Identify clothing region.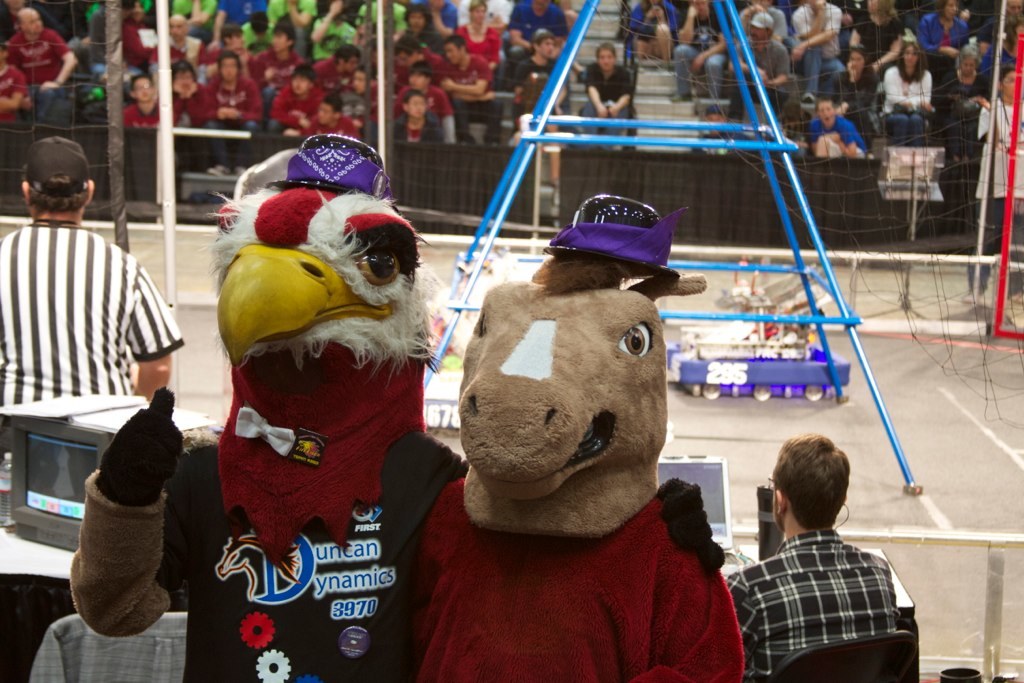
Region: <region>734, 503, 926, 682</region>.
